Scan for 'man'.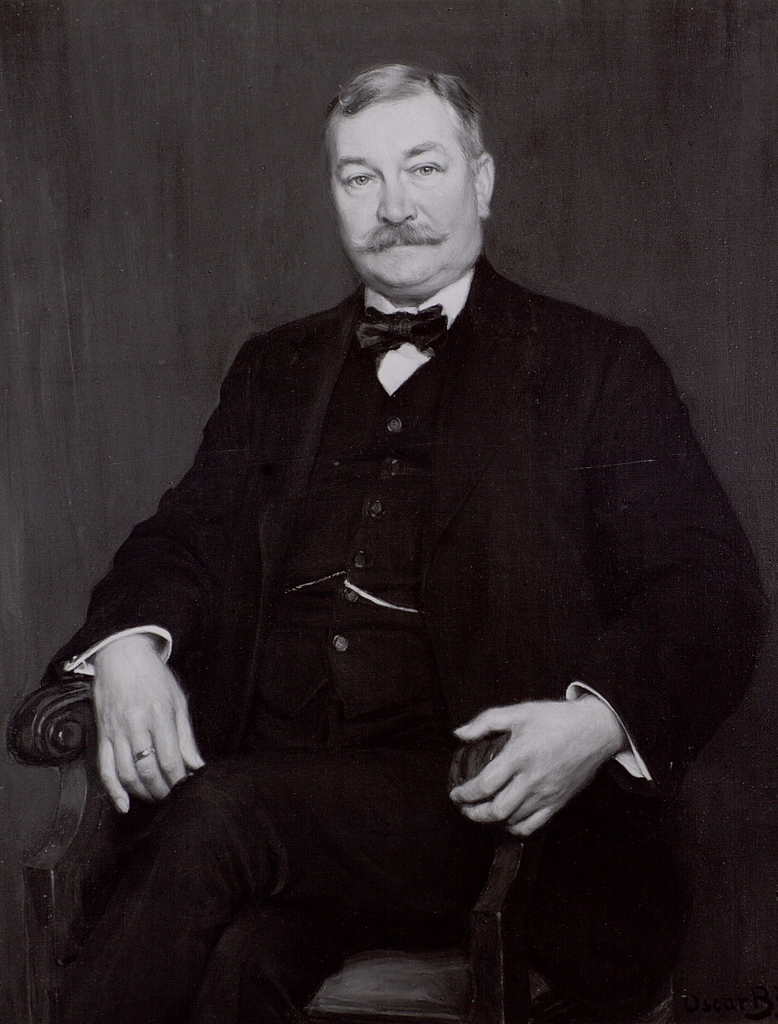
Scan result: bbox=(69, 26, 725, 943).
